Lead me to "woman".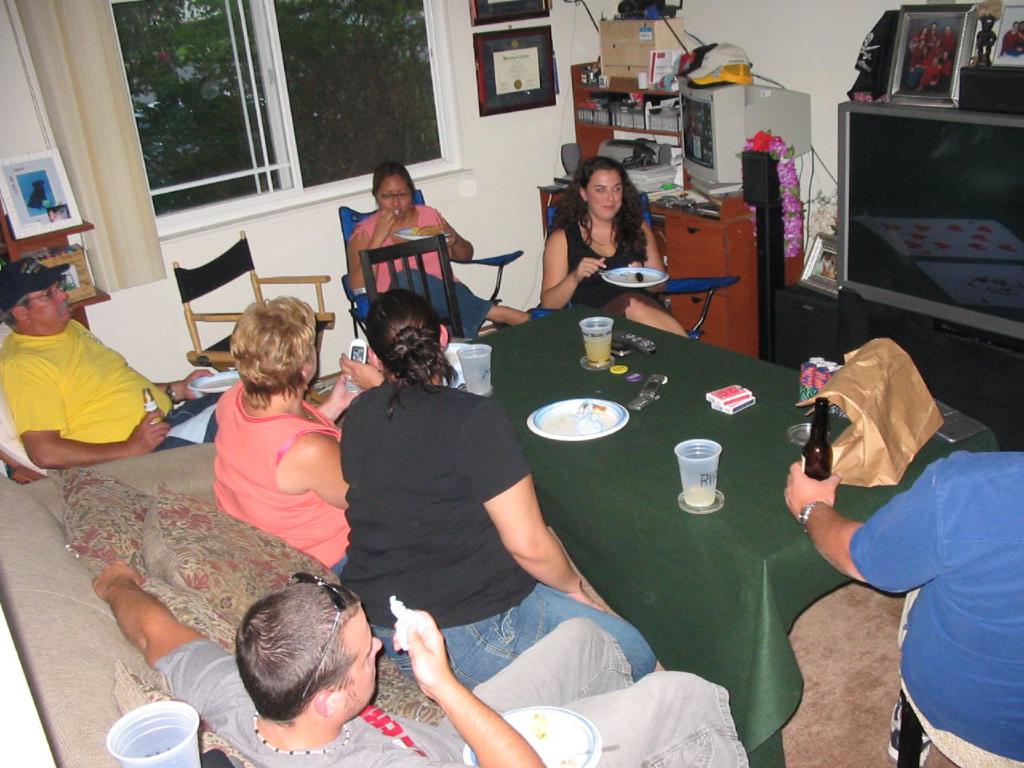
Lead to 210, 291, 385, 585.
